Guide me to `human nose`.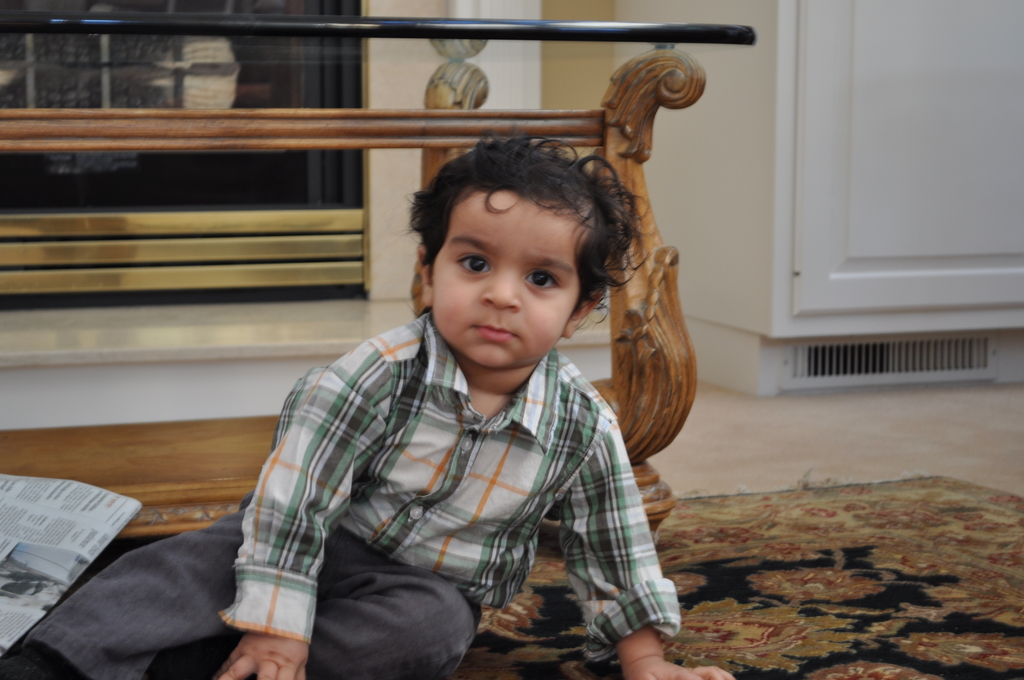
Guidance: region(483, 277, 518, 311).
